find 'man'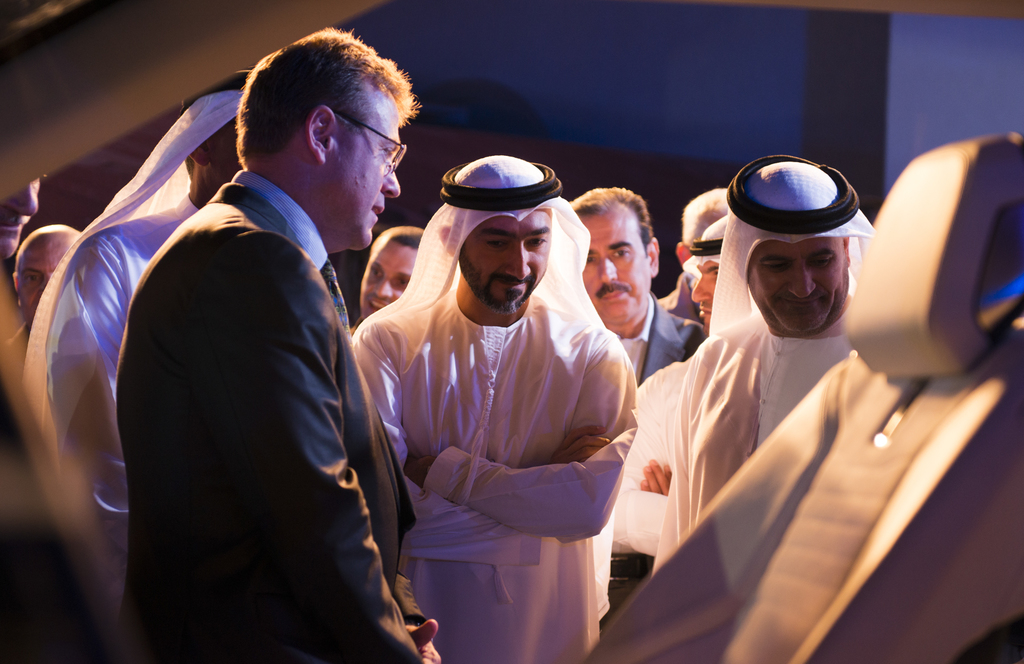
(x1=26, y1=57, x2=262, y2=611)
